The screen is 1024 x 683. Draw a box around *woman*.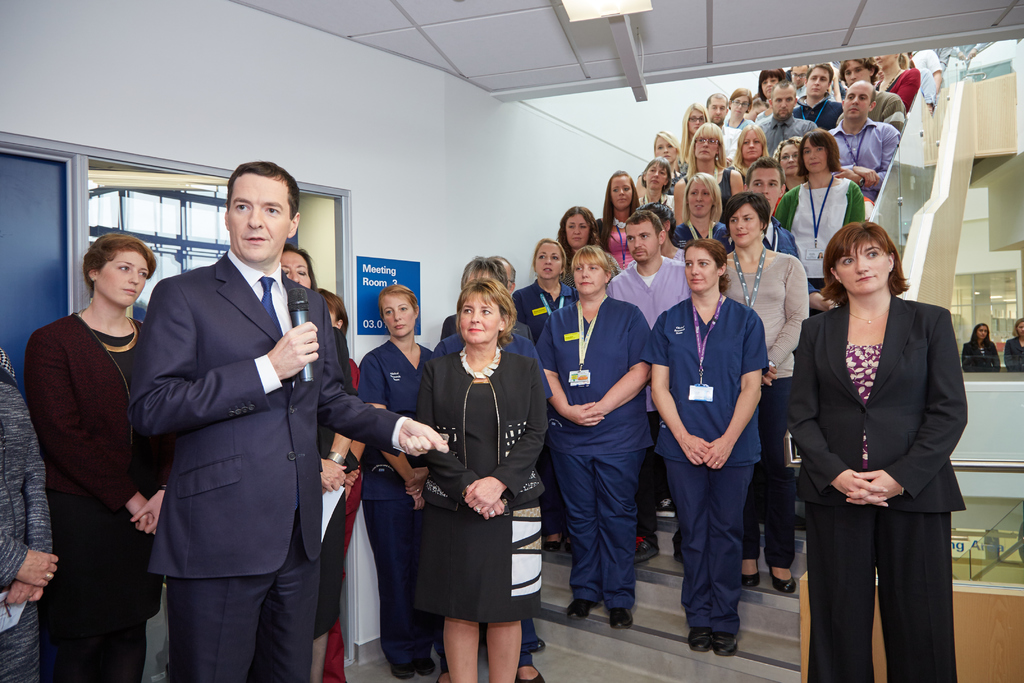
BBox(320, 288, 361, 682).
